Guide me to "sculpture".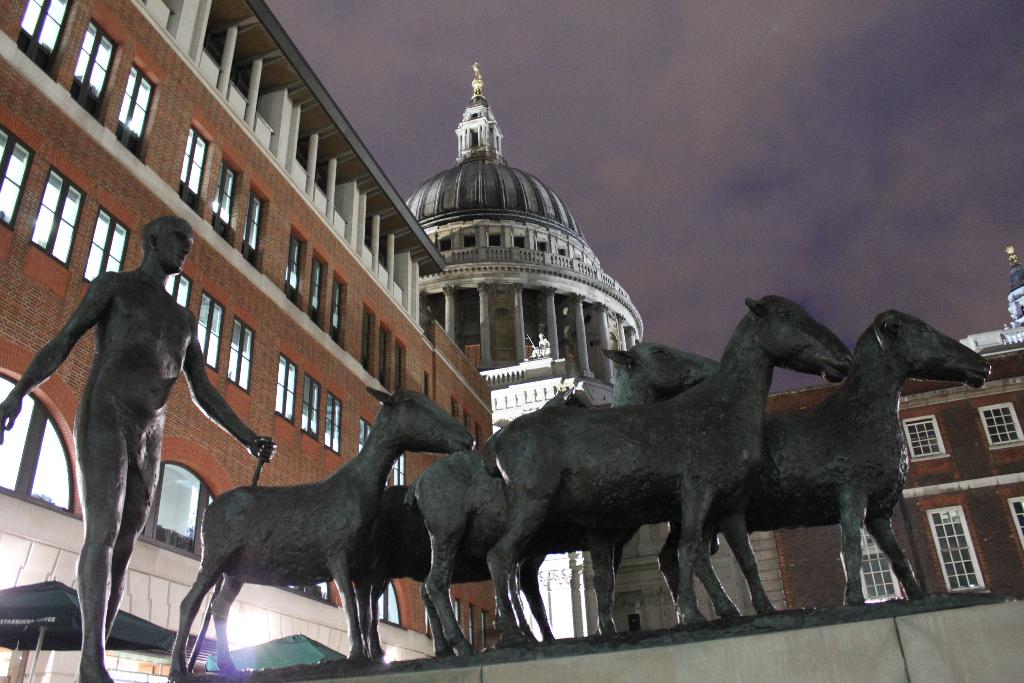
Guidance: (346, 481, 524, 662).
